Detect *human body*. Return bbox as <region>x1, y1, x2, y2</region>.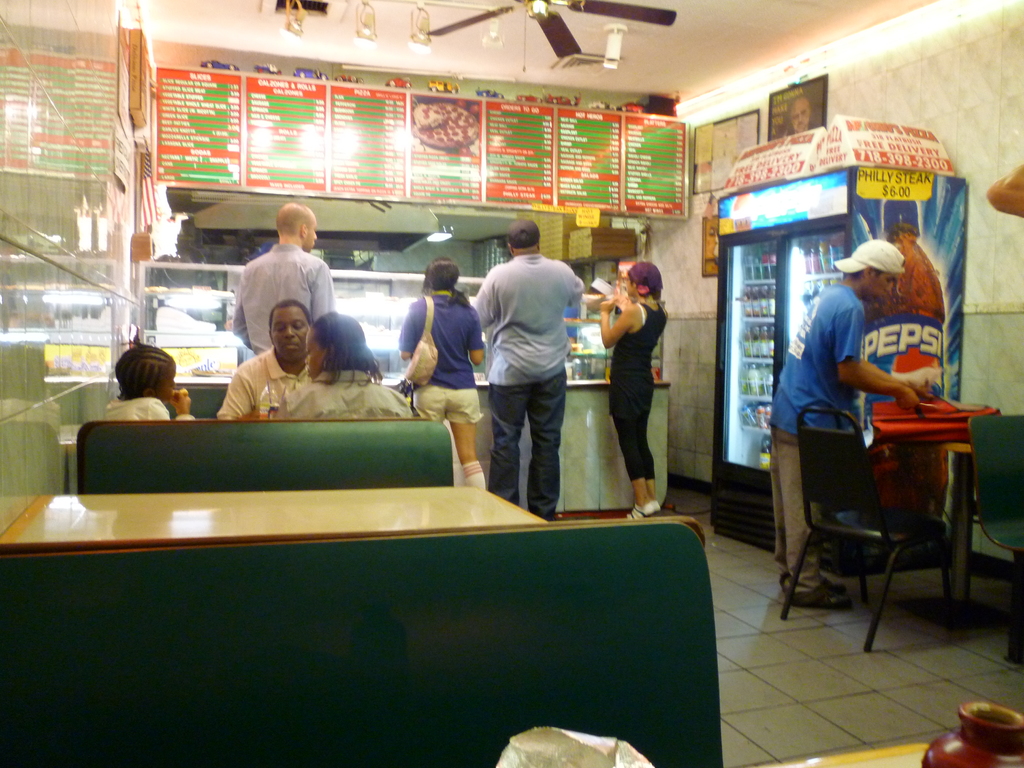
<region>102, 386, 199, 427</region>.
